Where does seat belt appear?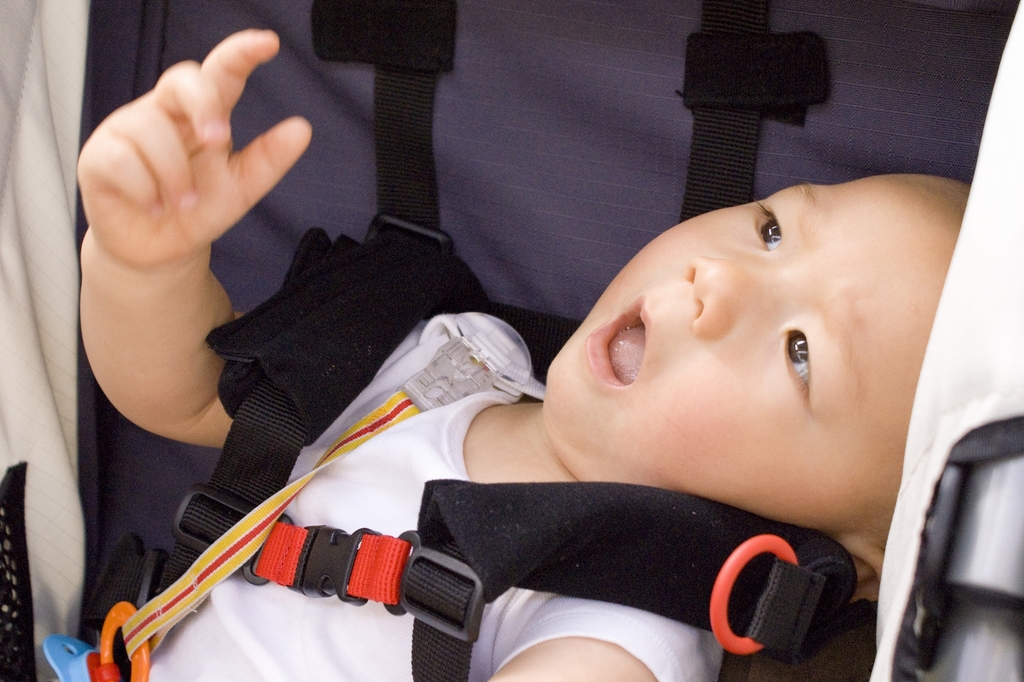
Appears at 337 478 854 681.
